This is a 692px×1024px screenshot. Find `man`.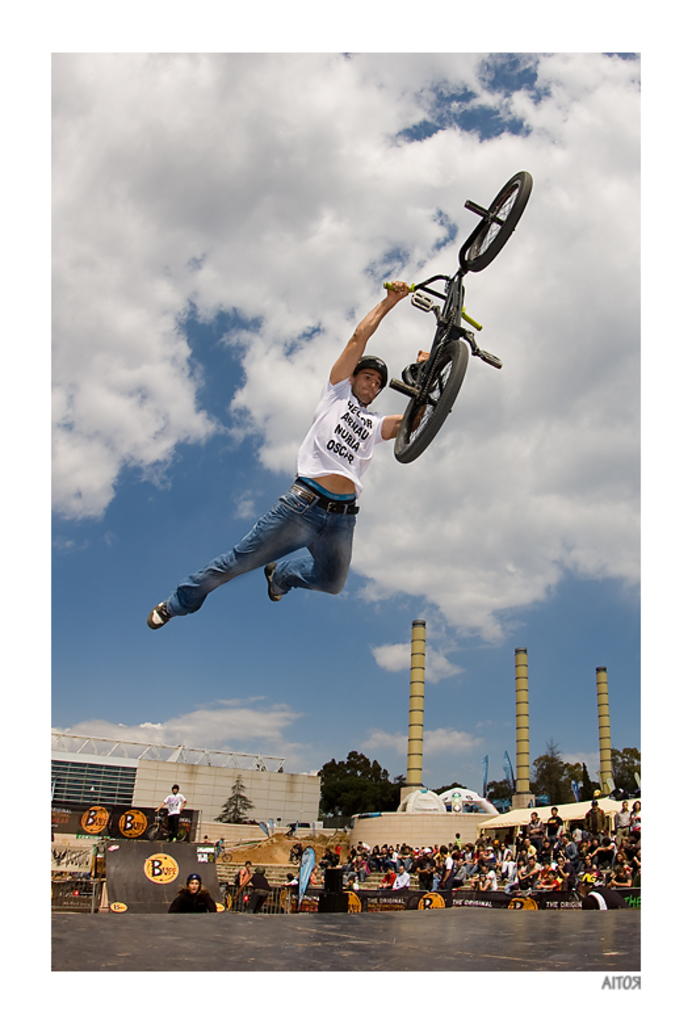
Bounding box: <region>158, 307, 460, 664</region>.
